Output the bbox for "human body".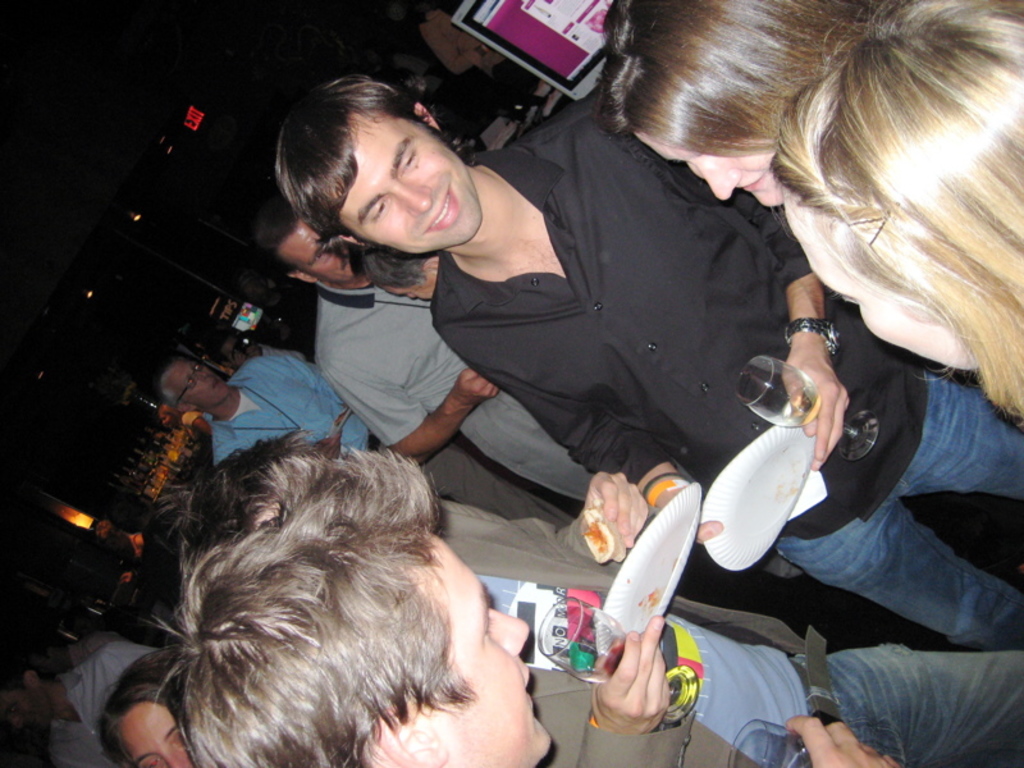
region(156, 429, 906, 767).
